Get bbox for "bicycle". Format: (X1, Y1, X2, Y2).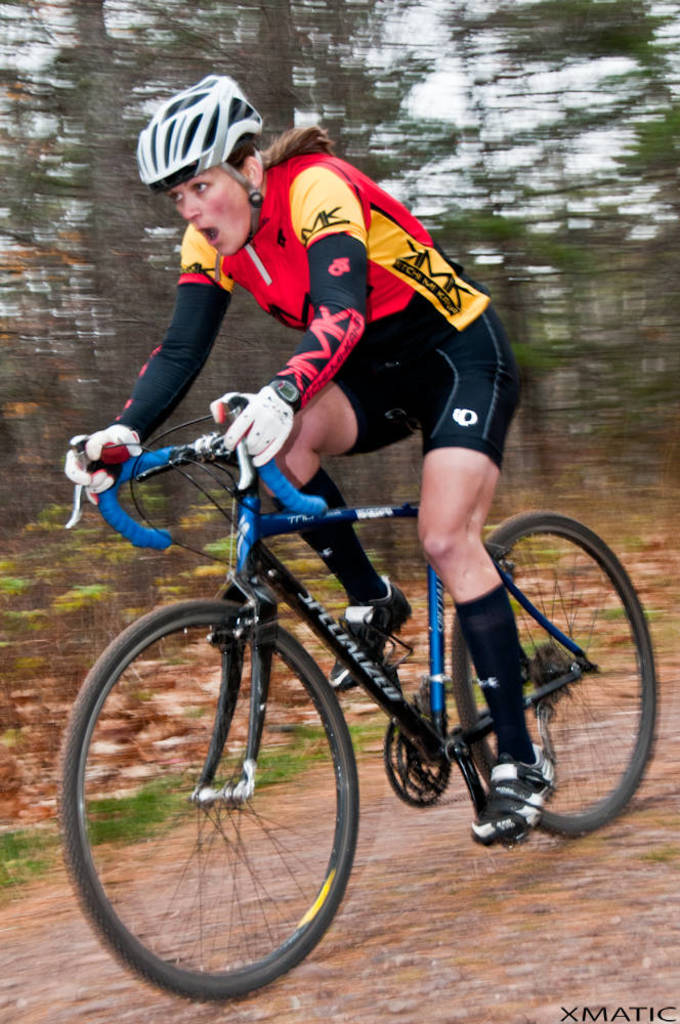
(43, 385, 635, 967).
